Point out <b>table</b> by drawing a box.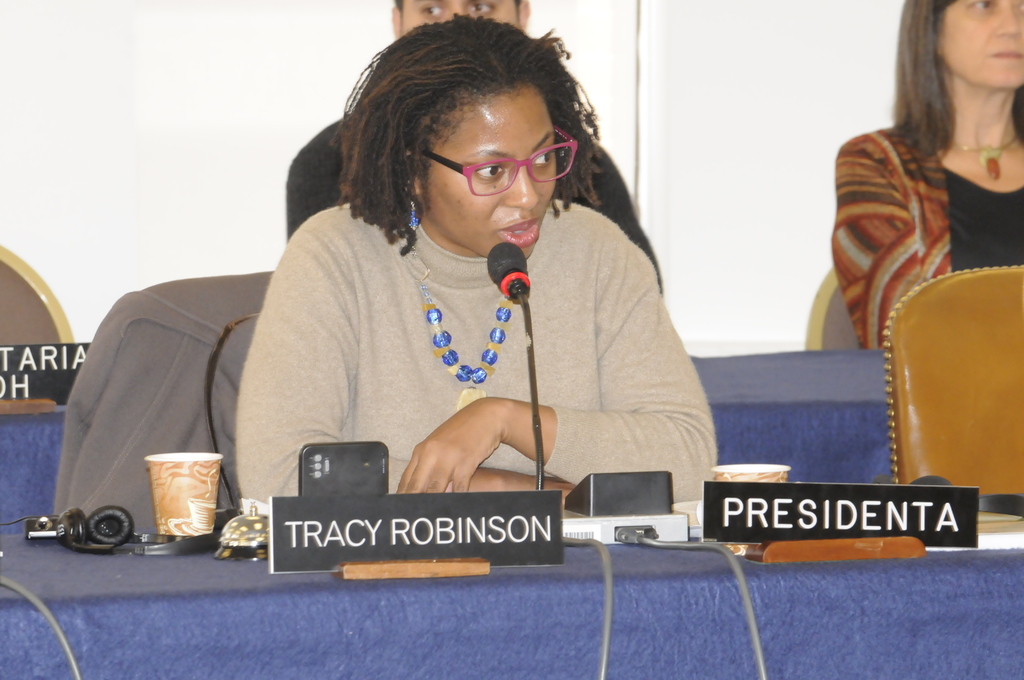
box=[0, 350, 895, 515].
